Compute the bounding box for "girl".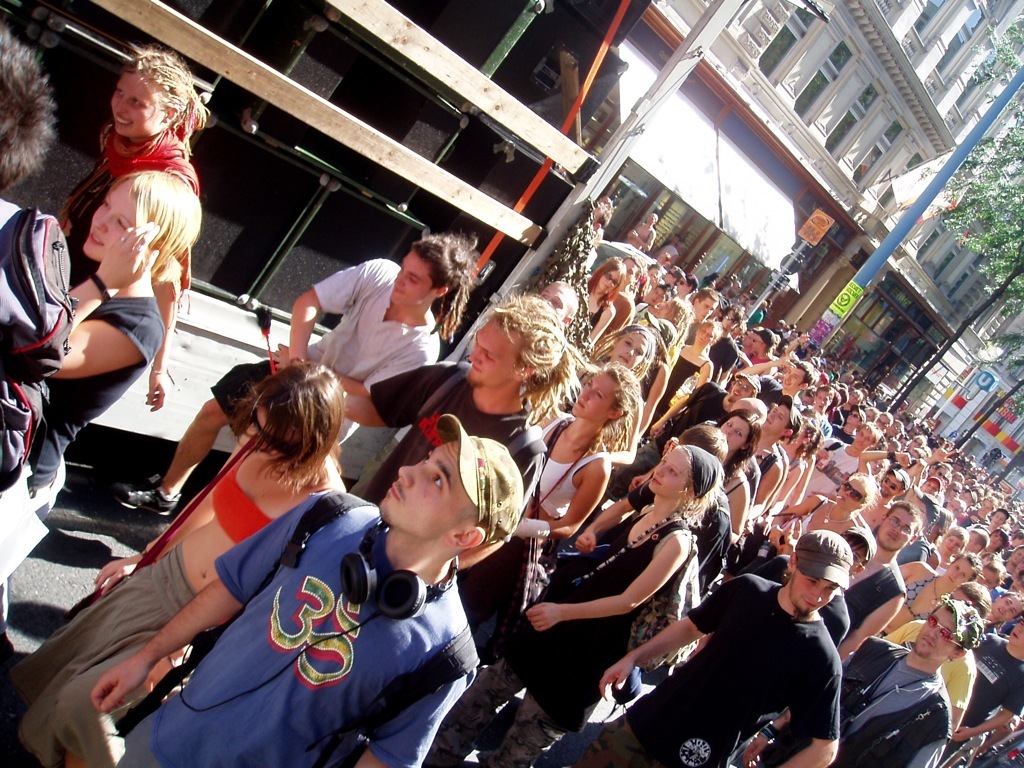
box=[426, 445, 720, 762].
